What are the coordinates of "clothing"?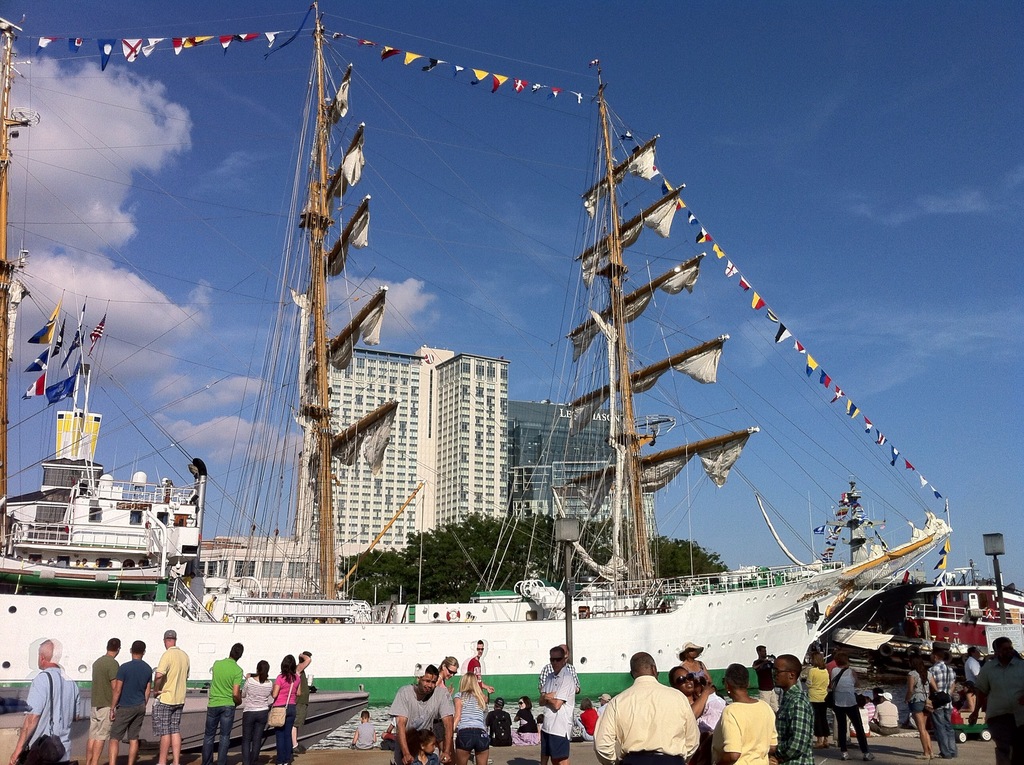
crop(596, 671, 698, 763).
